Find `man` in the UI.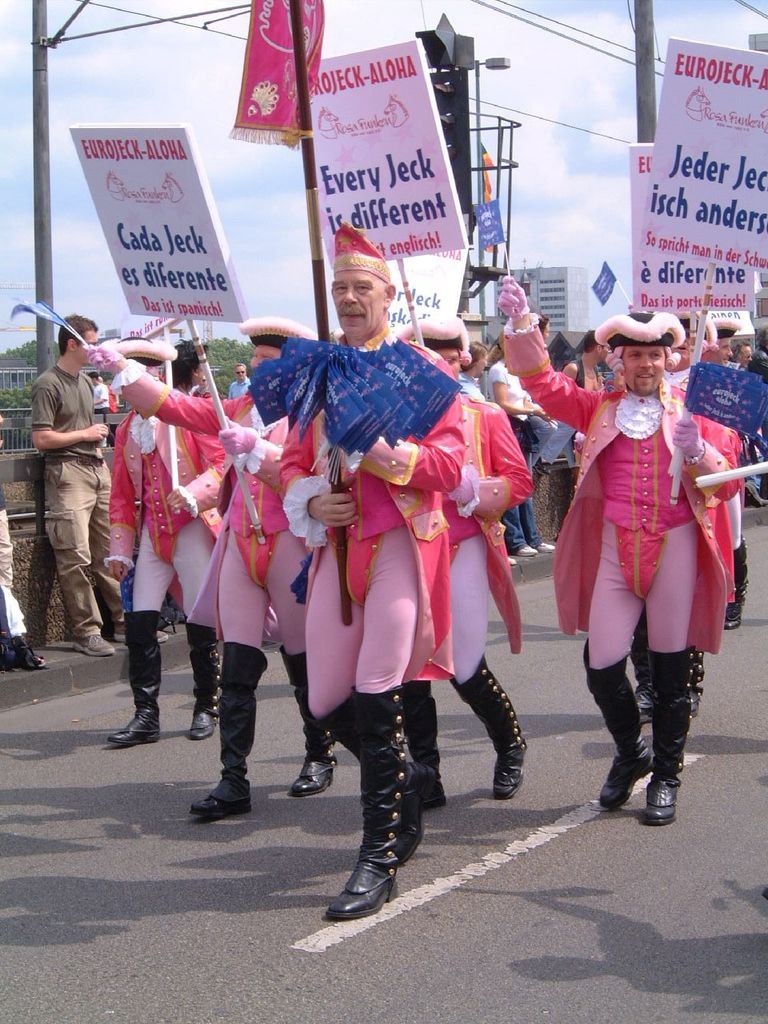
UI element at x1=17 y1=290 x2=119 y2=662.
